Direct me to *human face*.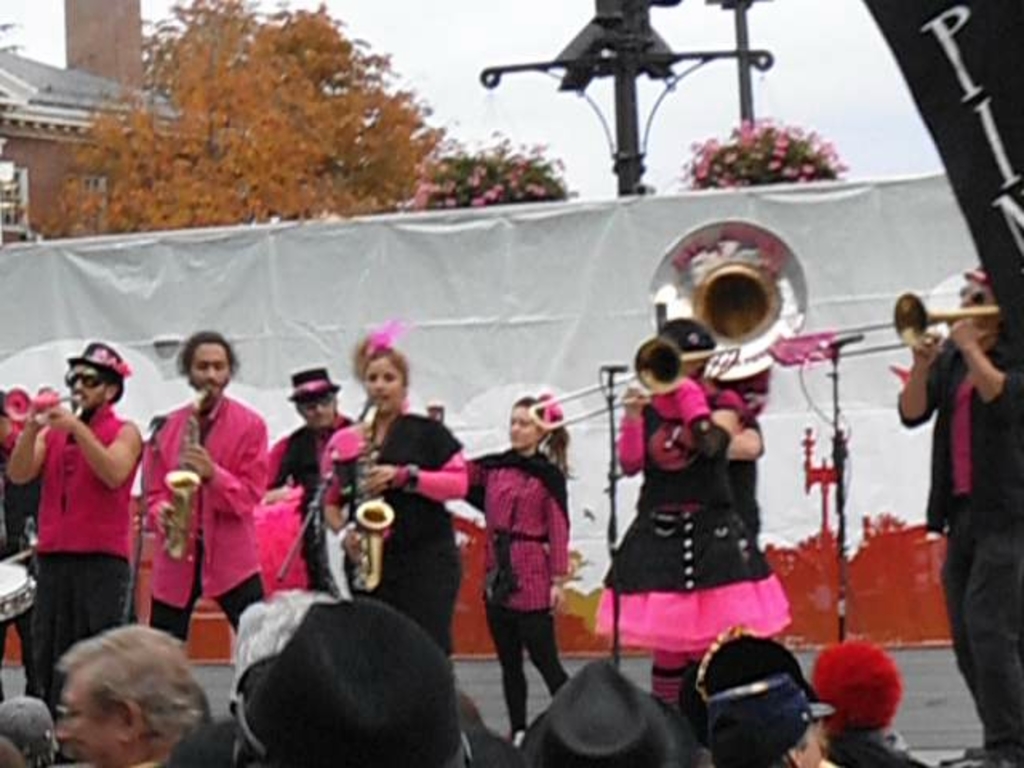
Direction: detection(501, 408, 539, 438).
